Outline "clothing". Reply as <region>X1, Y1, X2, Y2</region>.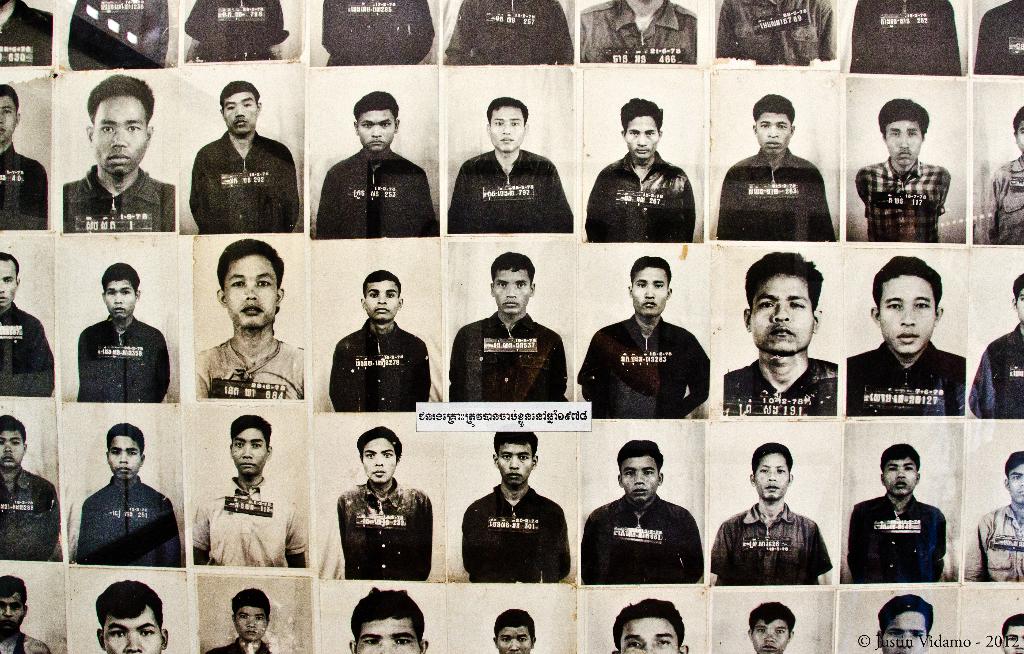
<region>189, 129, 303, 240</region>.
